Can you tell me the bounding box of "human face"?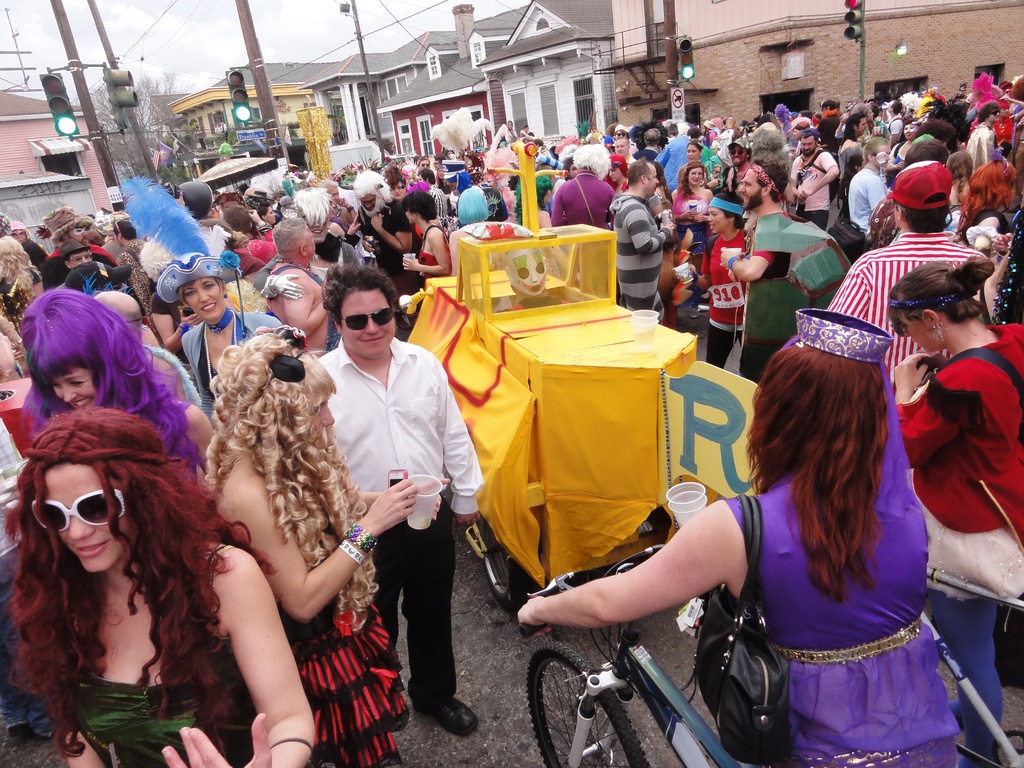
(908,308,936,356).
